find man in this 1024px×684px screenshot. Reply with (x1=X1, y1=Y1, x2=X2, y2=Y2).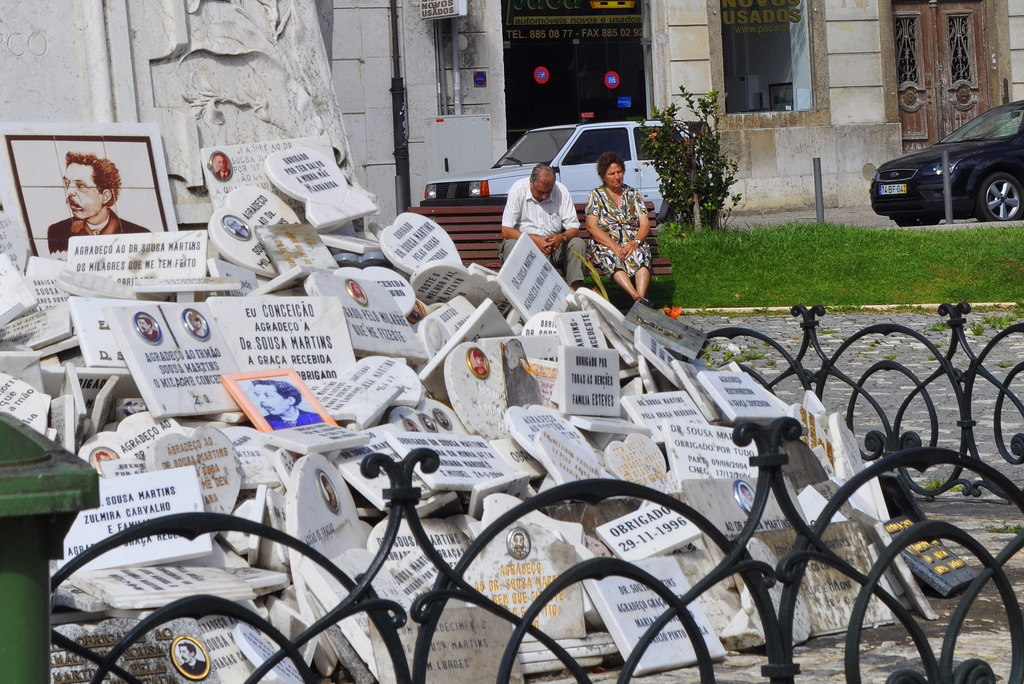
(x1=500, y1=166, x2=585, y2=288).
